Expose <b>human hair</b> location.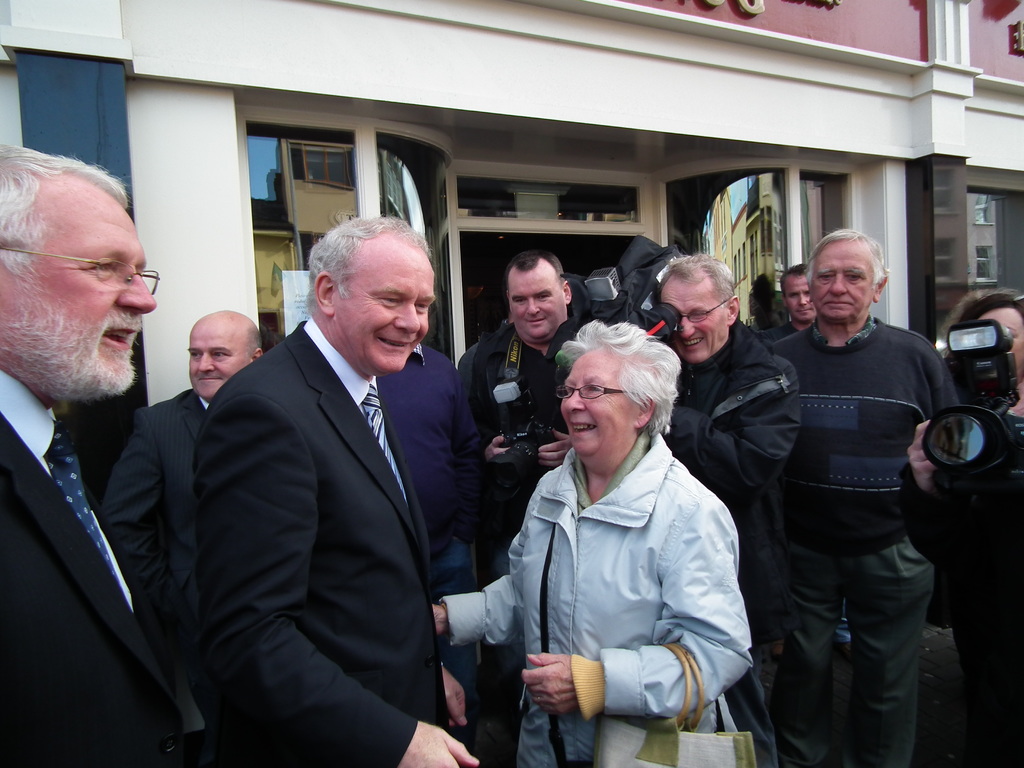
Exposed at 653:250:742:313.
